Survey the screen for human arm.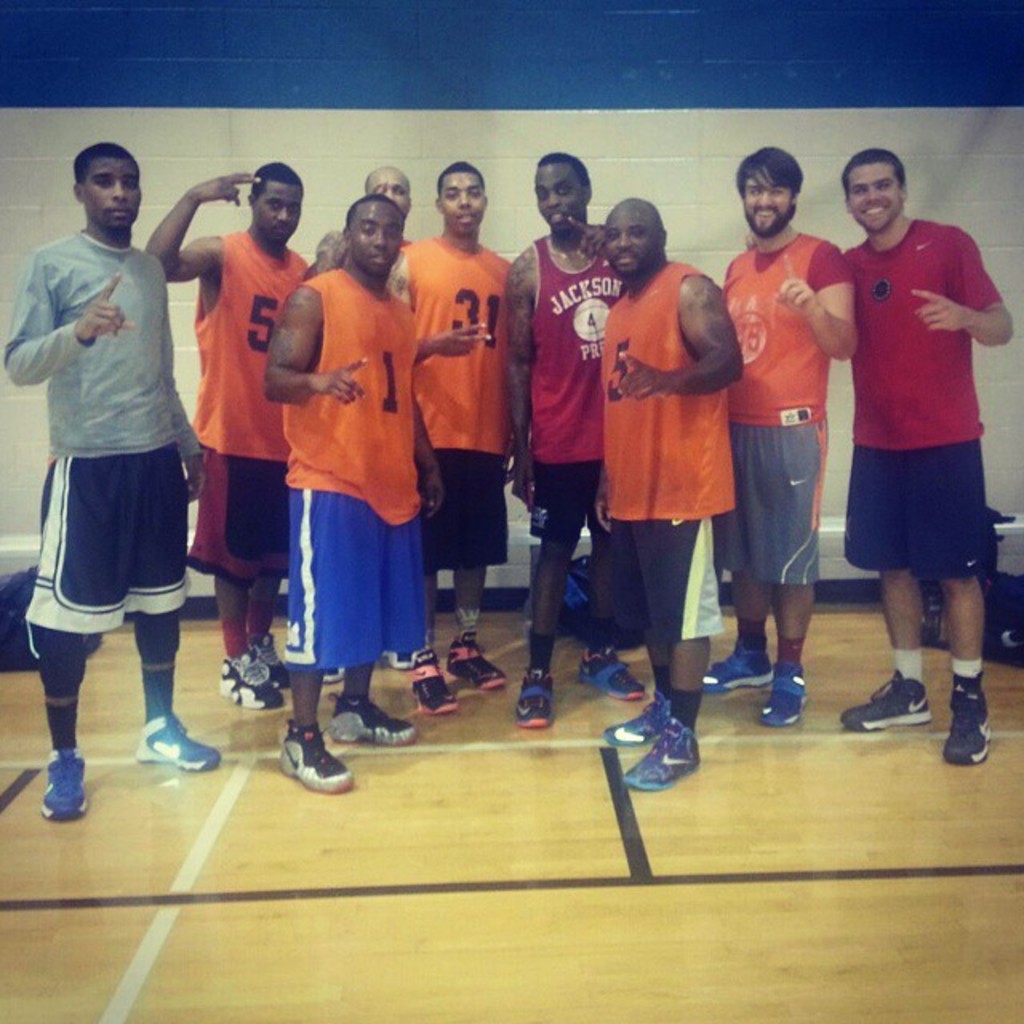
Survey found: (136,163,259,293).
